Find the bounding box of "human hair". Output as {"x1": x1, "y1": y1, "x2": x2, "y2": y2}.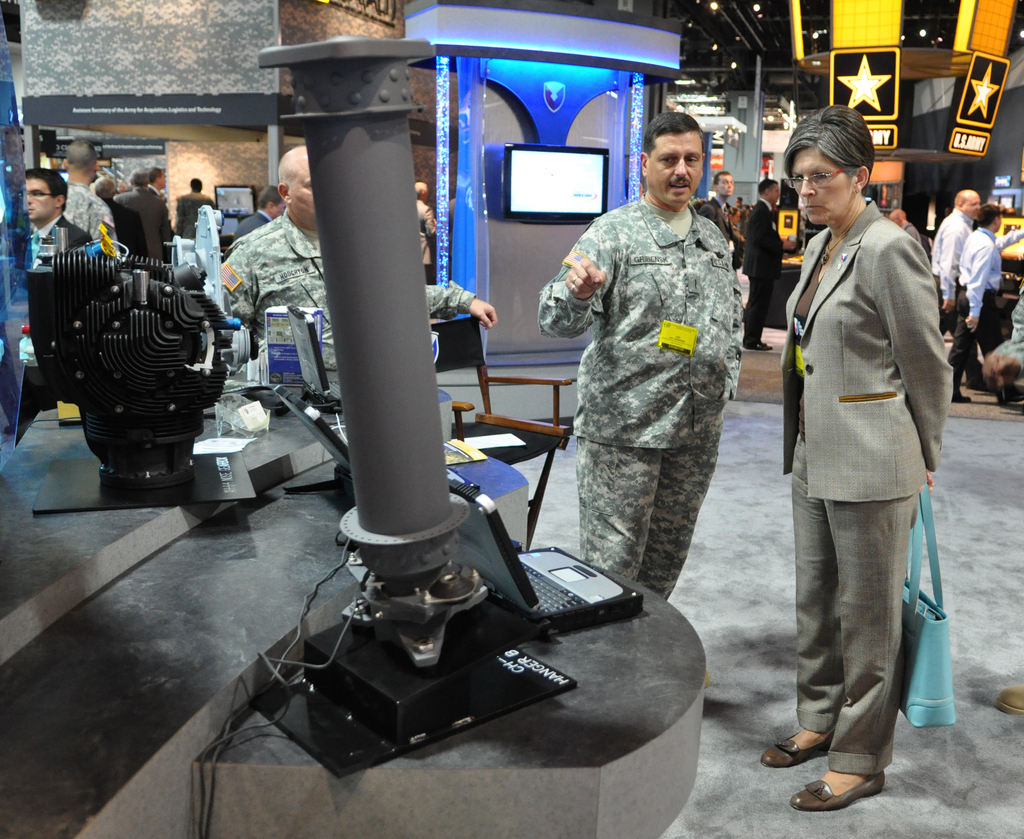
{"x1": 24, "y1": 167, "x2": 66, "y2": 218}.
